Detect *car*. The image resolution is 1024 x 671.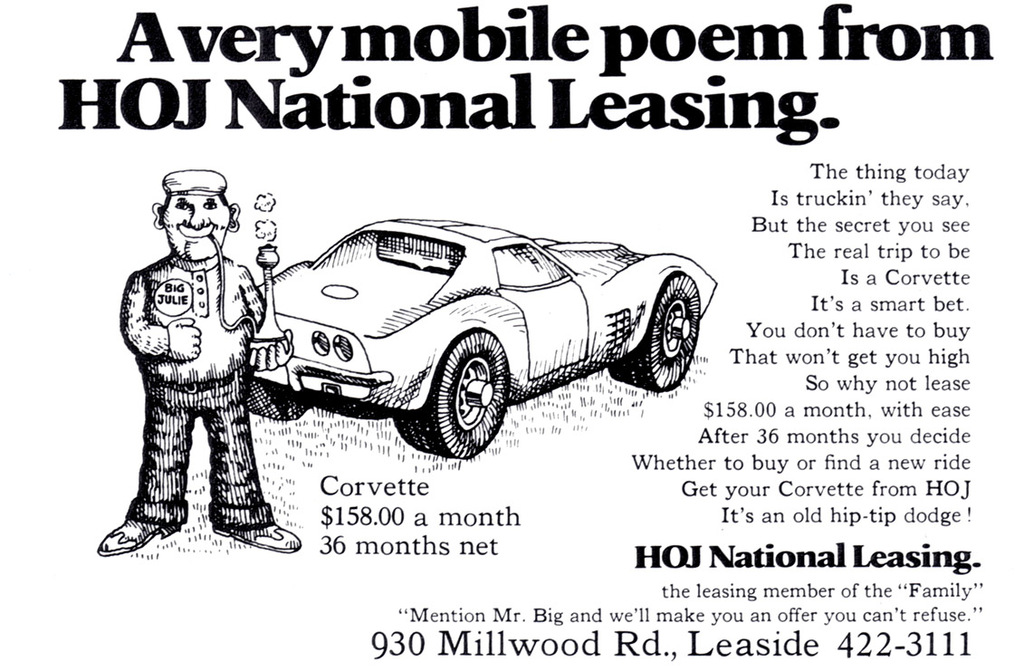
250:215:713:462.
